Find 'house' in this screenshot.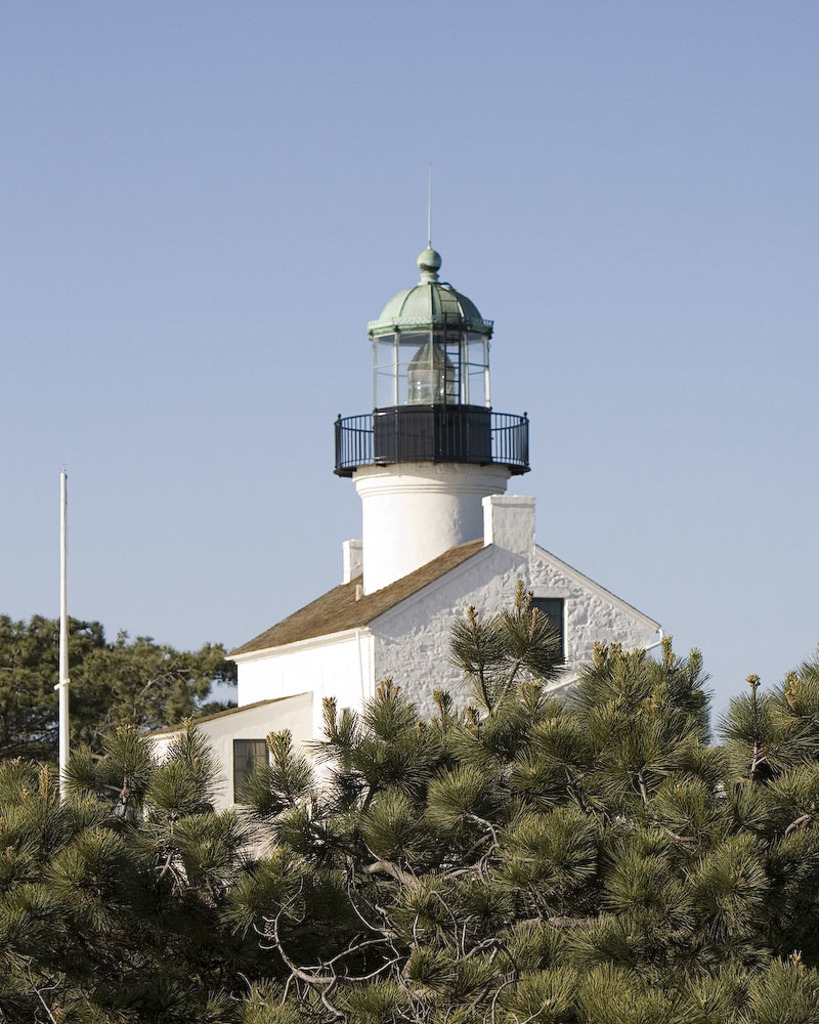
The bounding box for 'house' is 209/353/667/775.
